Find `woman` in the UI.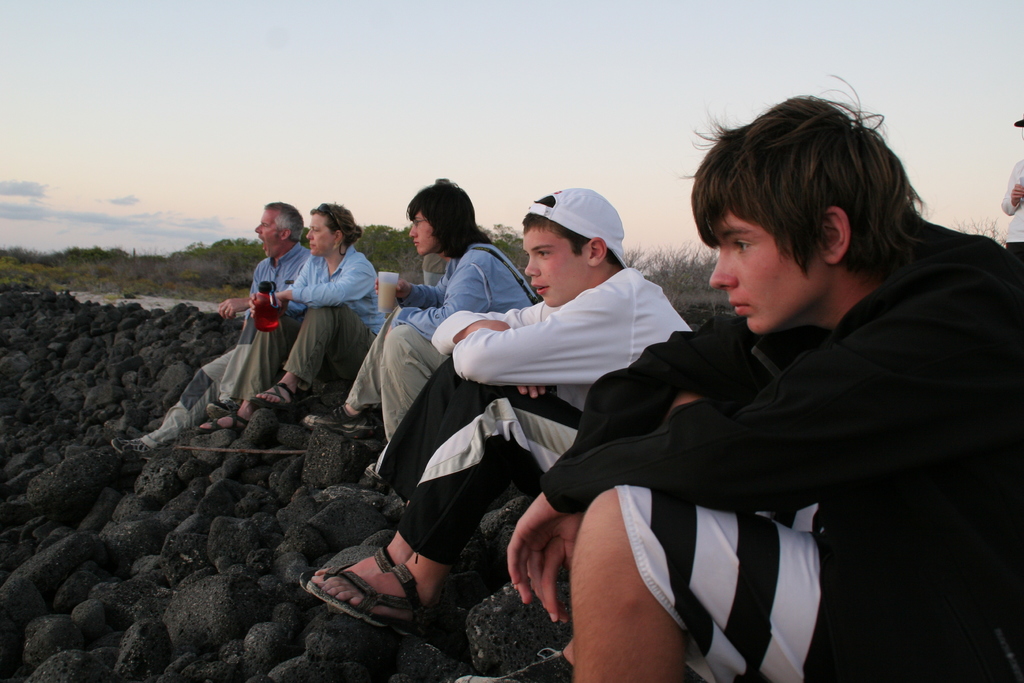
UI element at {"left": 195, "top": 193, "right": 391, "bottom": 431}.
